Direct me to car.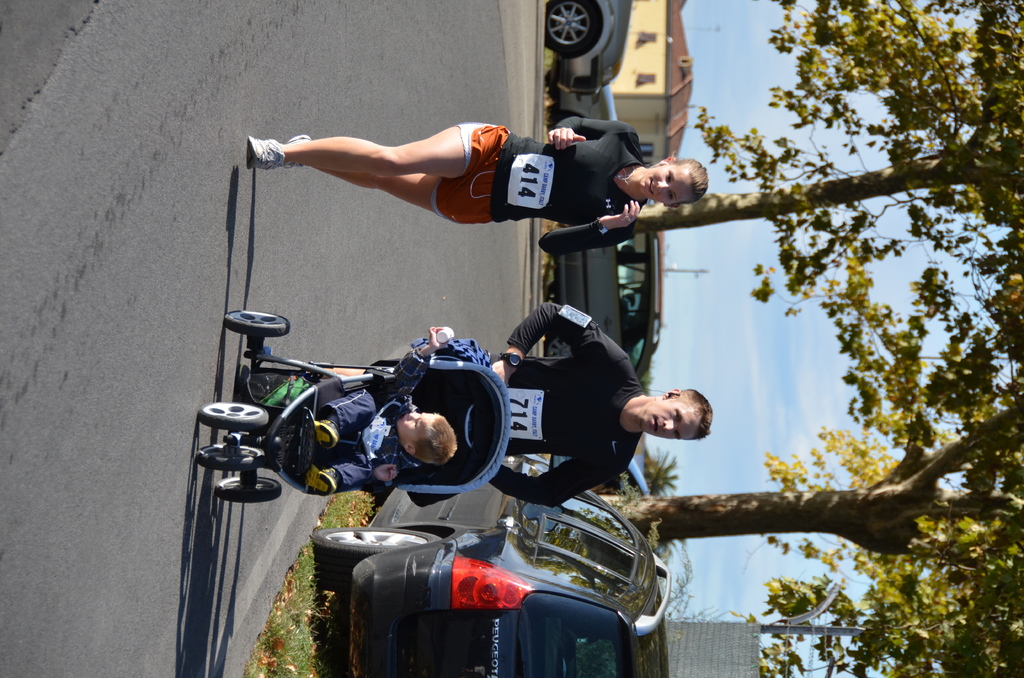
Direction: pyautogui.locateOnScreen(555, 228, 665, 370).
